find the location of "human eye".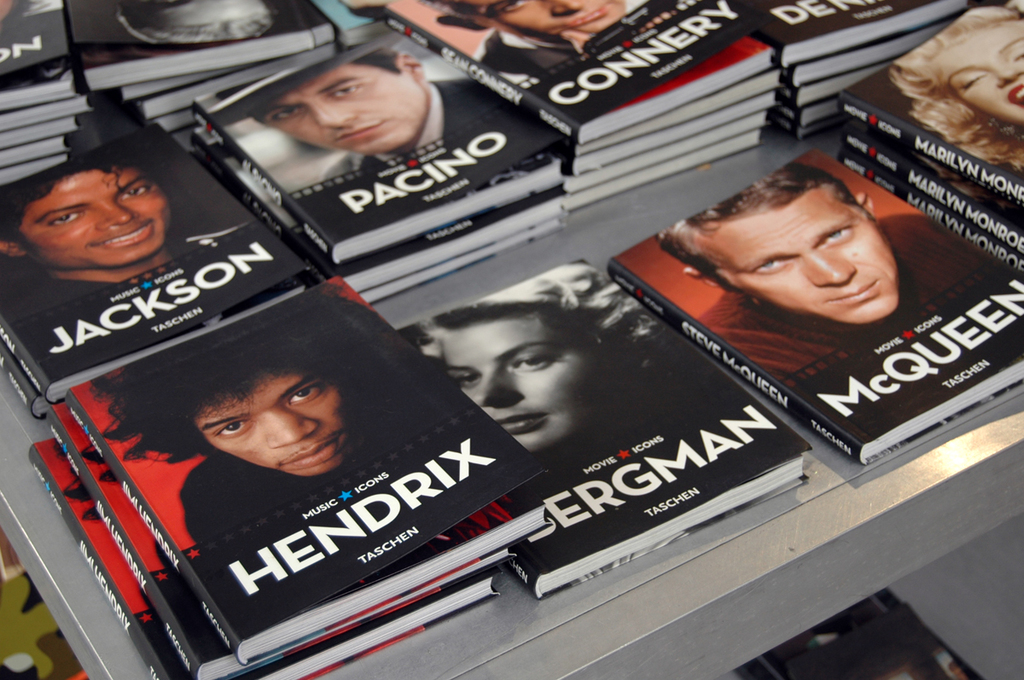
Location: [x1=275, y1=106, x2=304, y2=123].
